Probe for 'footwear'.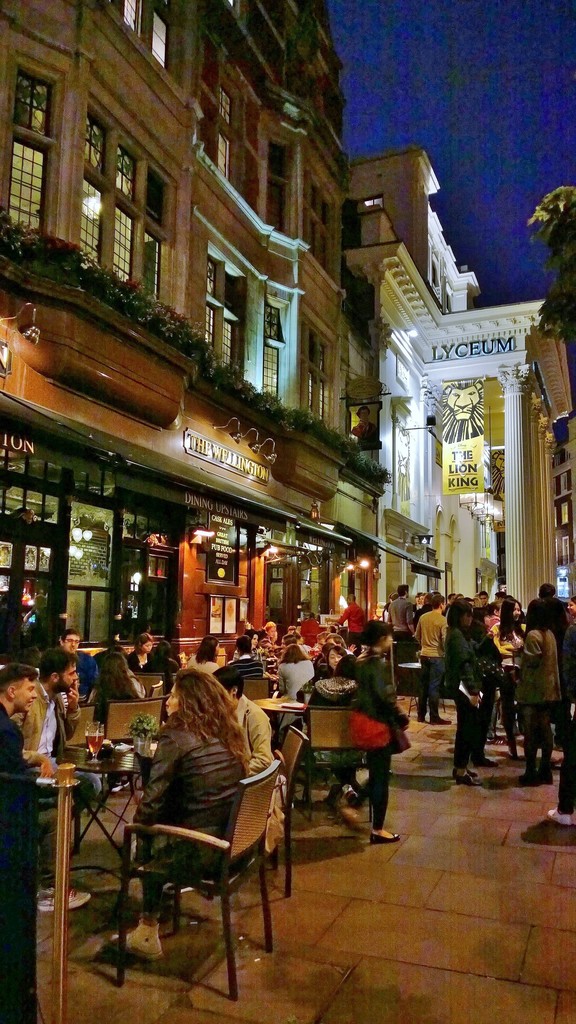
Probe result: 532, 770, 550, 784.
